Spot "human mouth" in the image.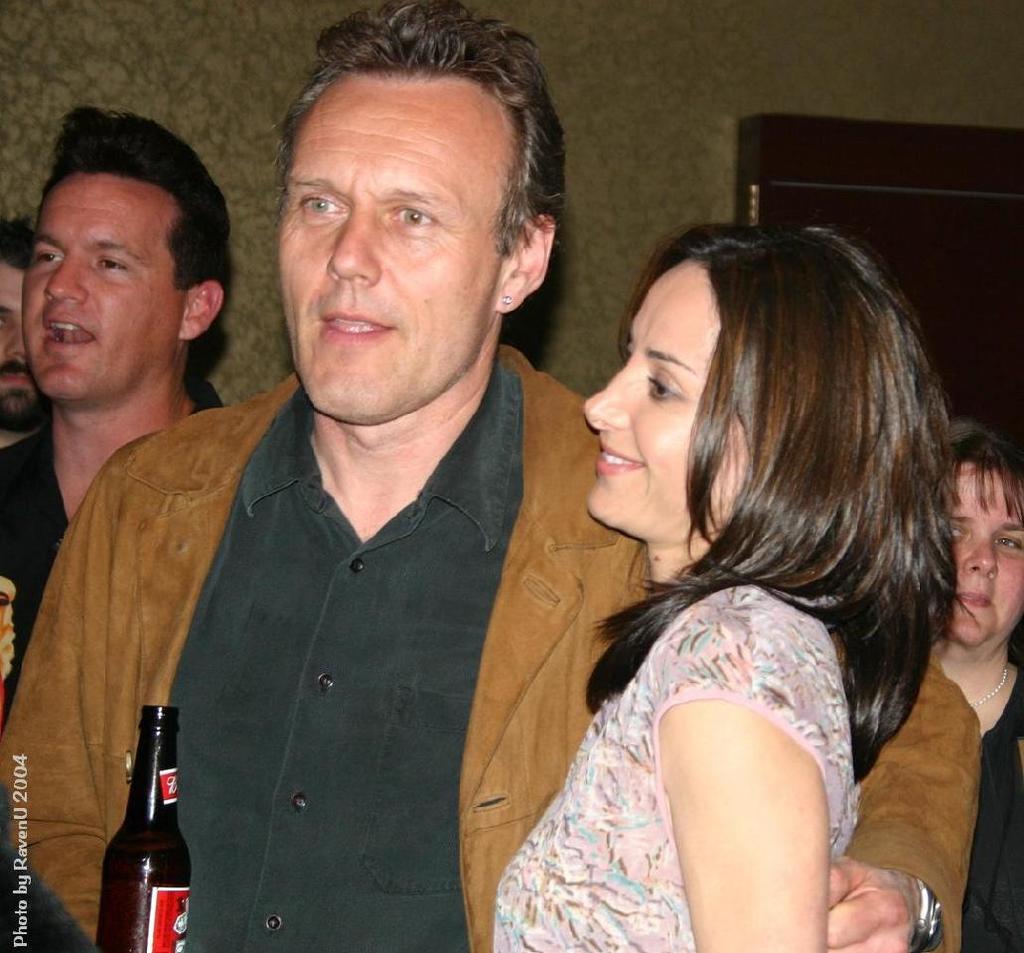
"human mouth" found at [x1=320, y1=307, x2=392, y2=345].
